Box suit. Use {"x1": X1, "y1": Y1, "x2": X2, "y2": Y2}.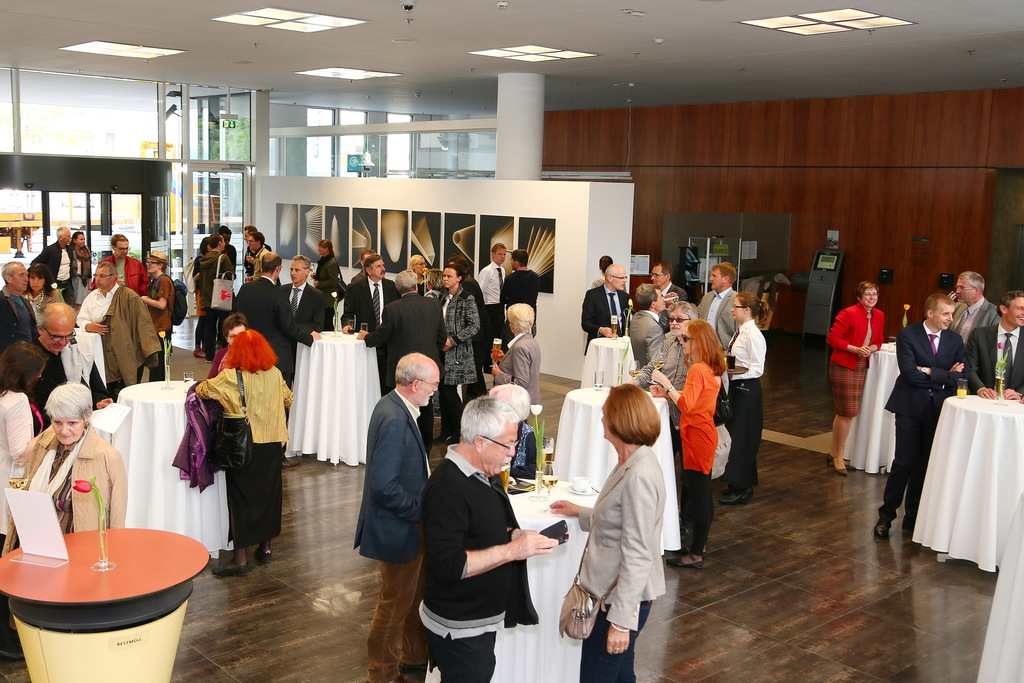
{"x1": 228, "y1": 273, "x2": 316, "y2": 403}.
